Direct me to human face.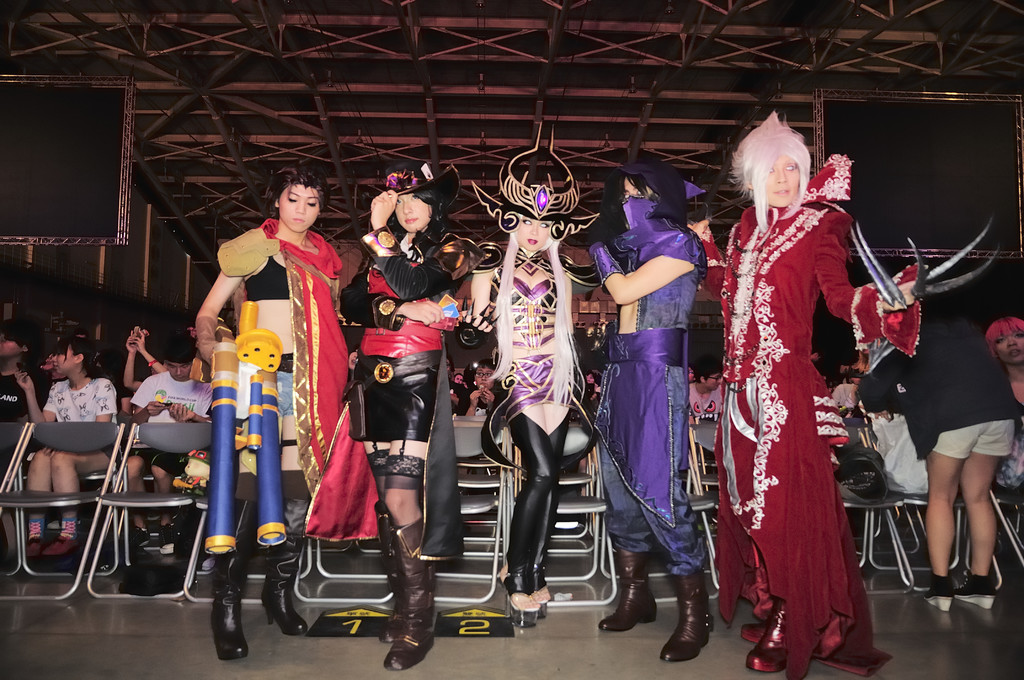
Direction: detection(454, 374, 463, 385).
